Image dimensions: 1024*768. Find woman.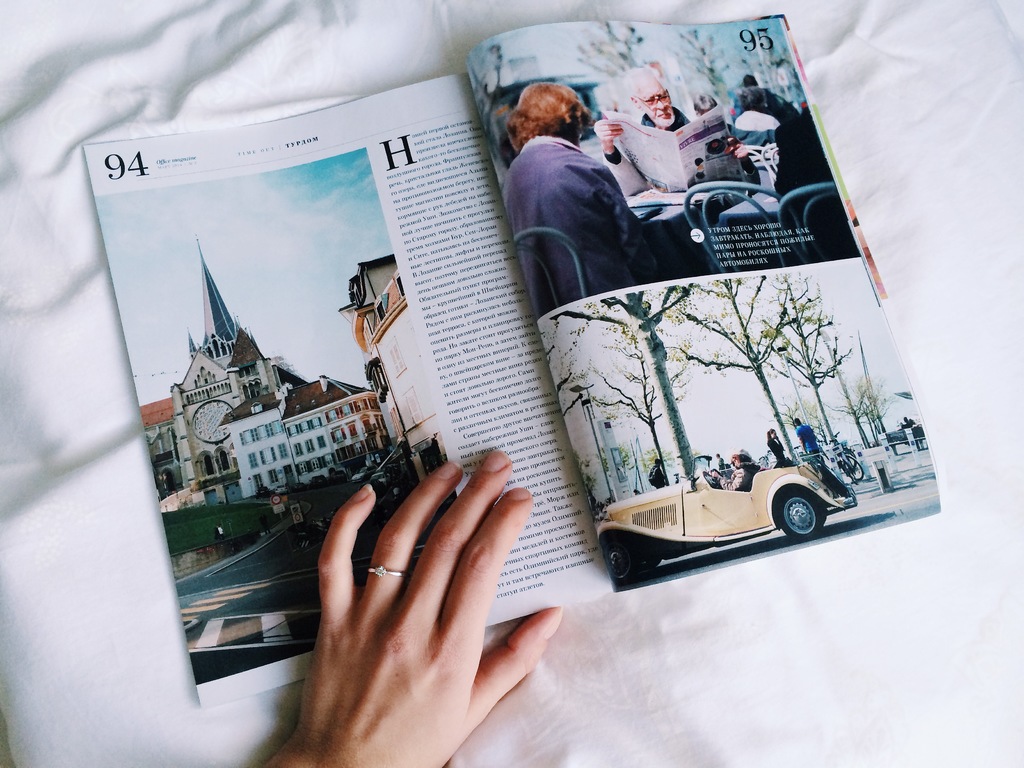
bbox=(253, 447, 570, 767).
